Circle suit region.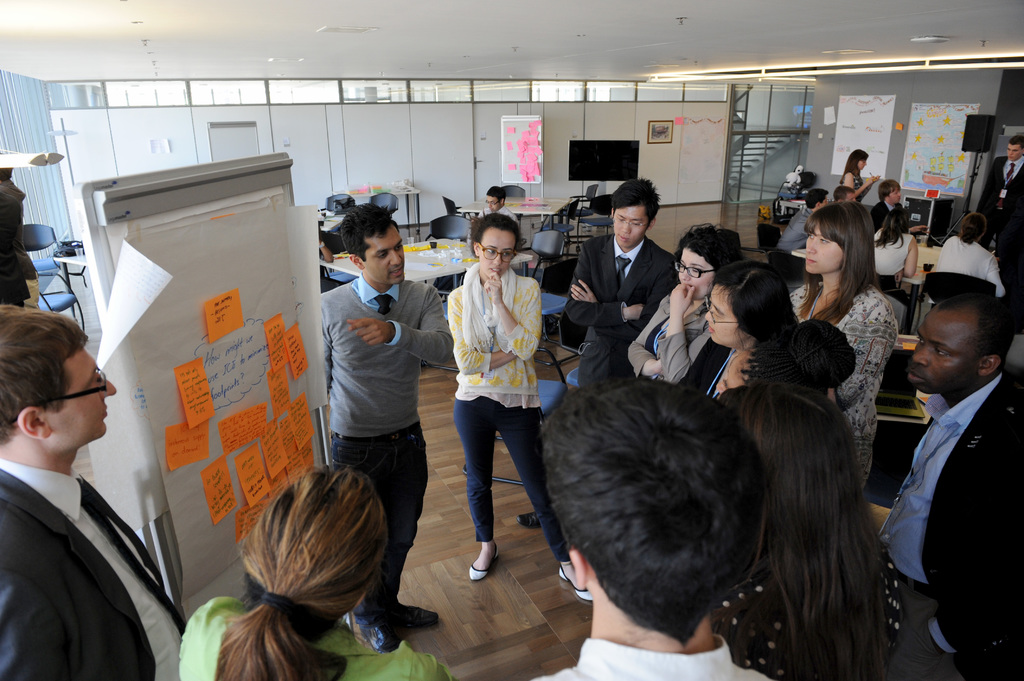
Region: x1=0 y1=462 x2=185 y2=680.
